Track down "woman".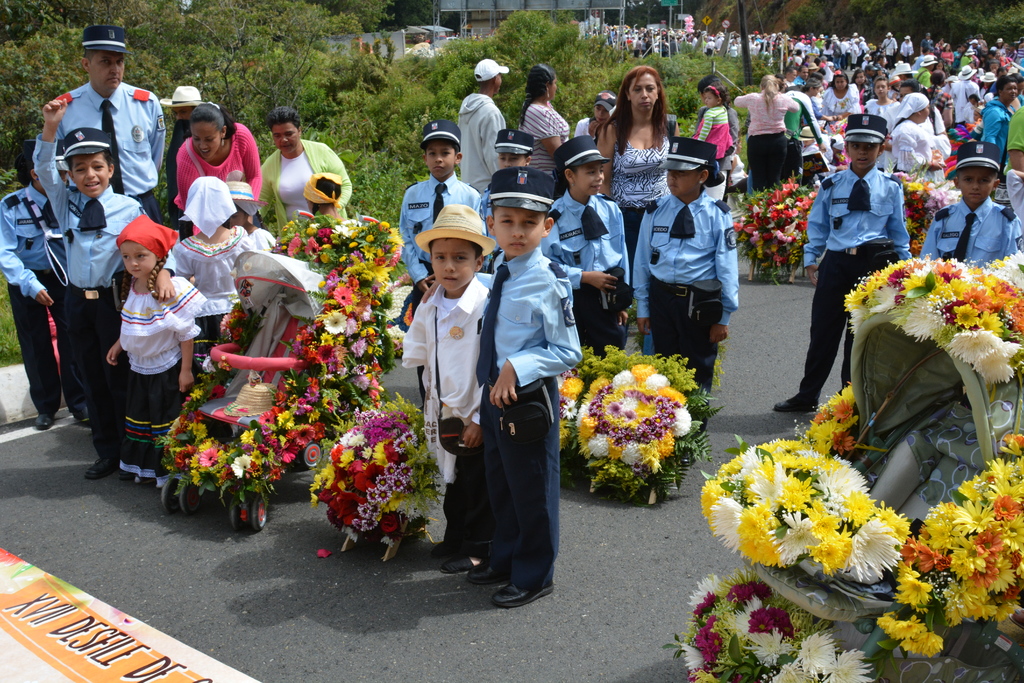
Tracked to box=[521, 65, 572, 177].
